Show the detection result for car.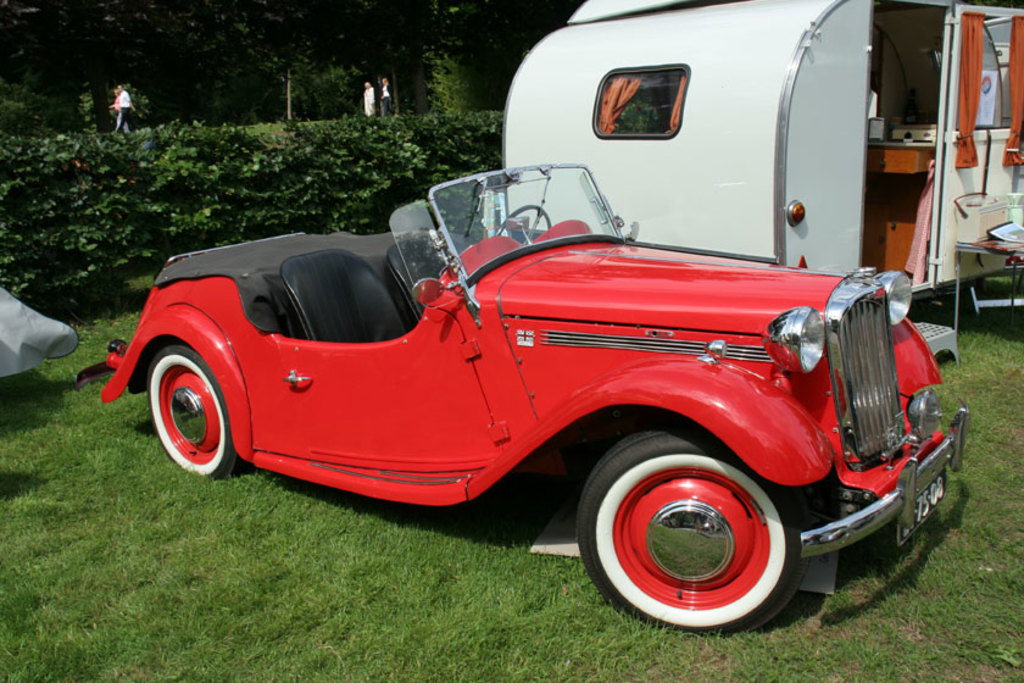
(x1=74, y1=157, x2=969, y2=633).
